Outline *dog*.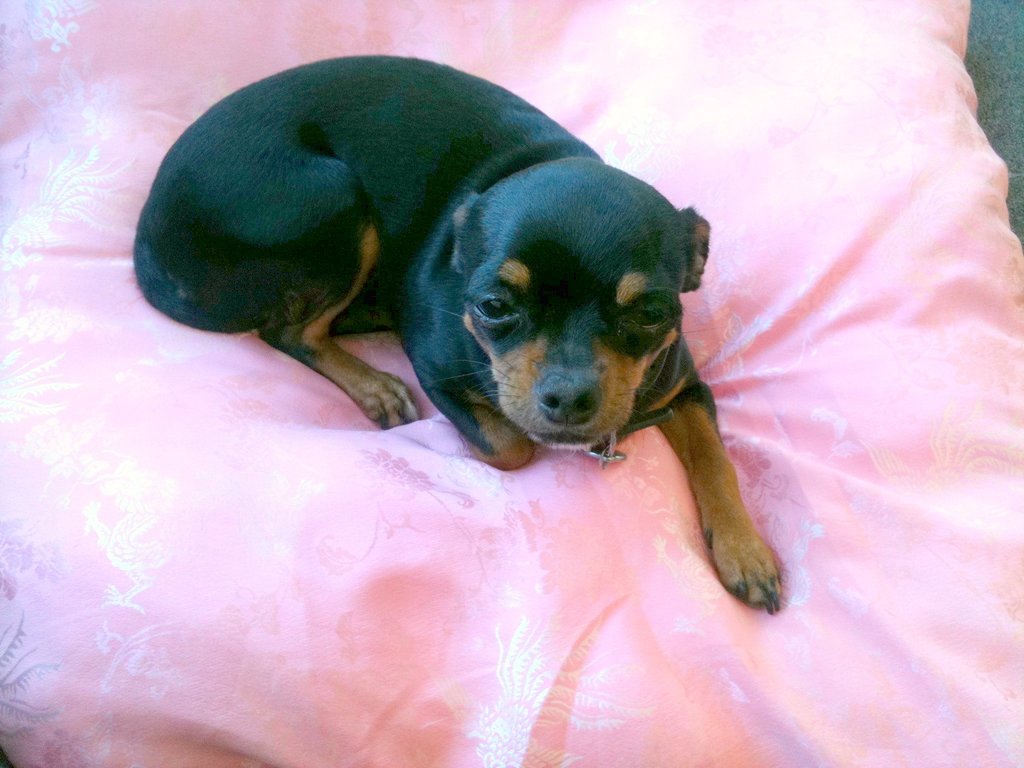
Outline: pyautogui.locateOnScreen(133, 56, 784, 615).
